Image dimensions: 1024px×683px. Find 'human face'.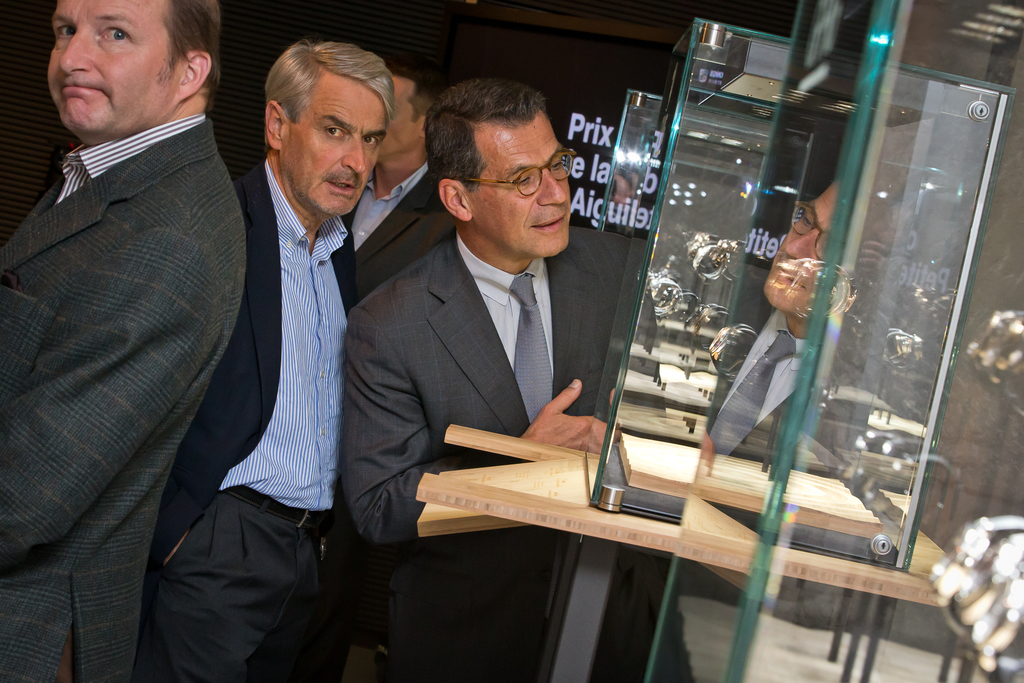
286/86/385/215.
